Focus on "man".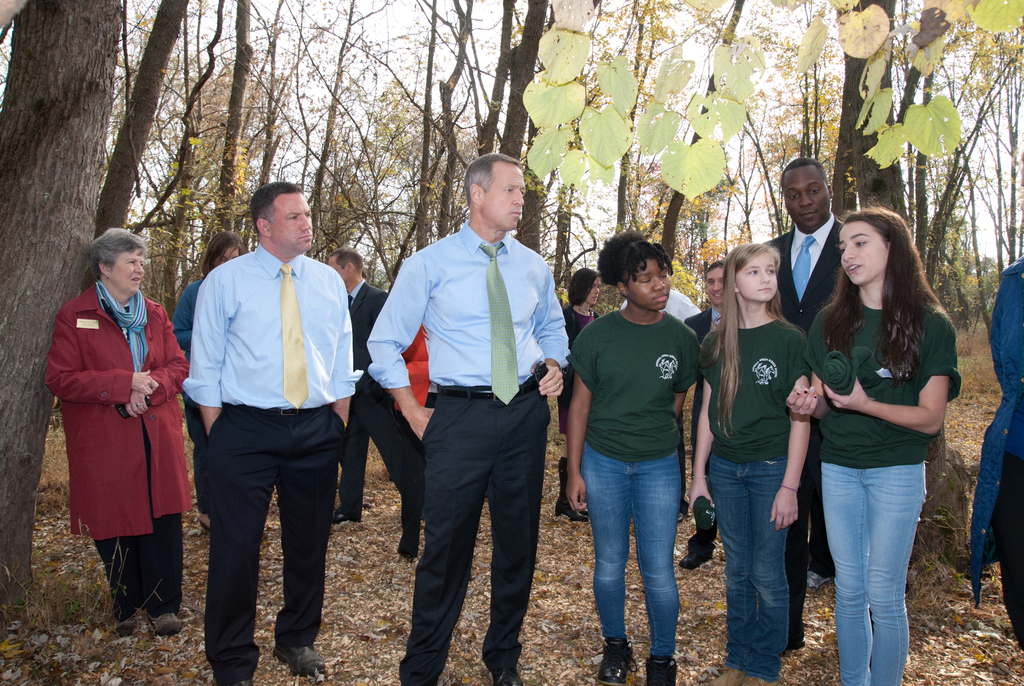
Focused at l=366, t=148, r=572, b=685.
